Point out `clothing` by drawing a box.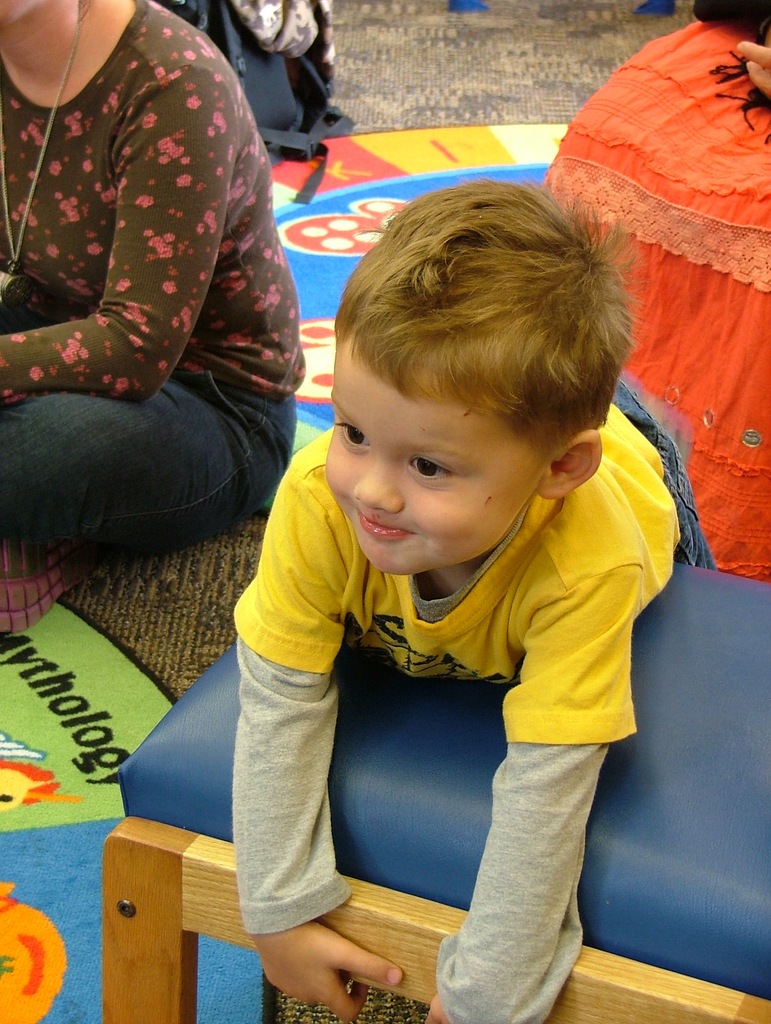
detection(0, 0, 290, 563).
